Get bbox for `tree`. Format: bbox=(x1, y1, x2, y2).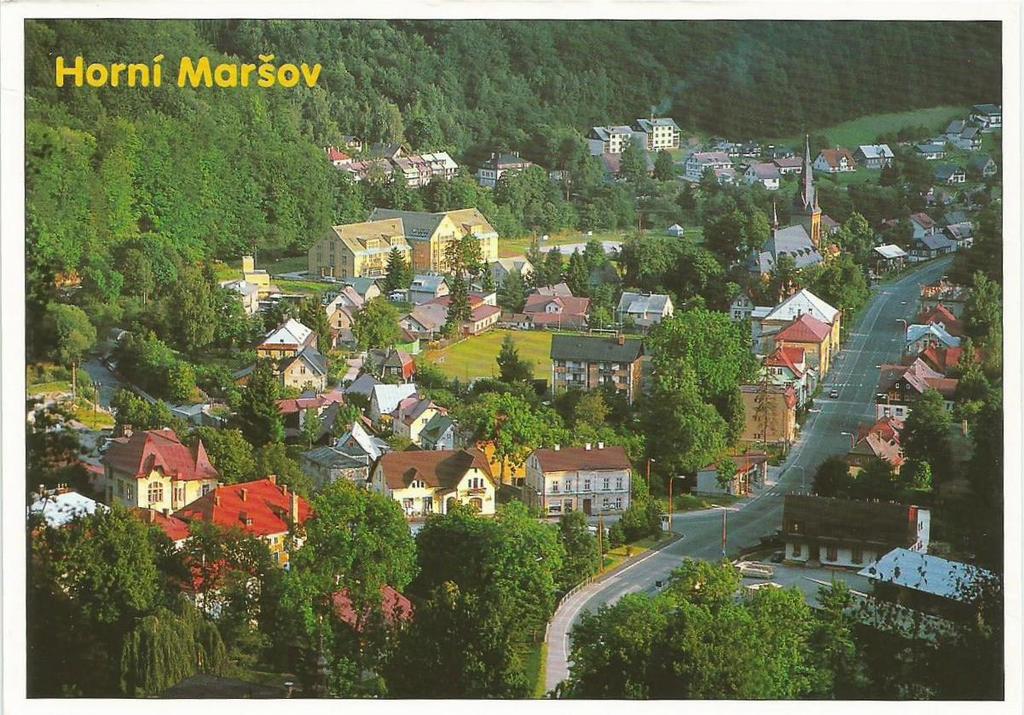
bbox=(963, 268, 1006, 339).
